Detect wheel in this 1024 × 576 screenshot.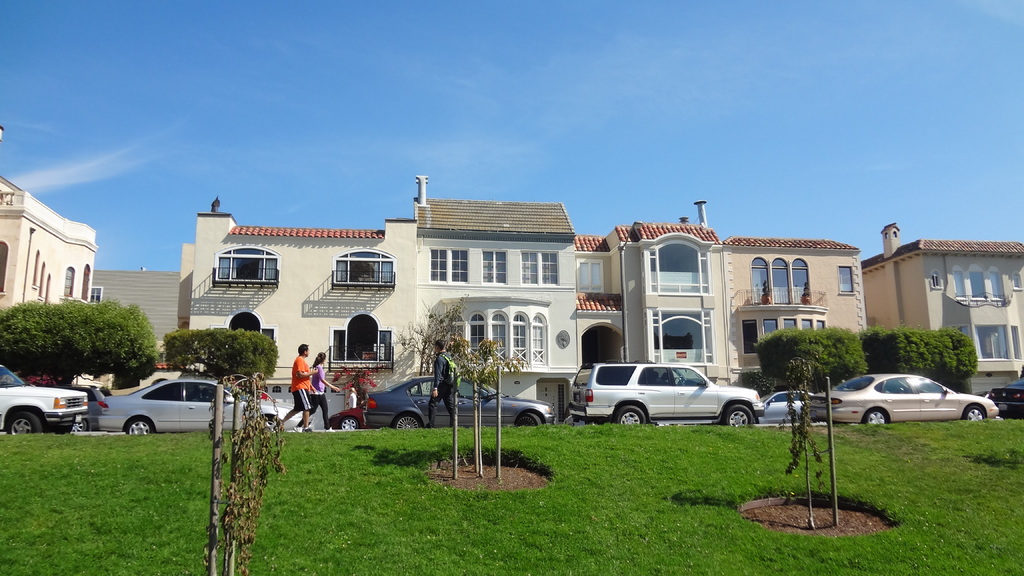
Detection: BBox(862, 408, 890, 429).
